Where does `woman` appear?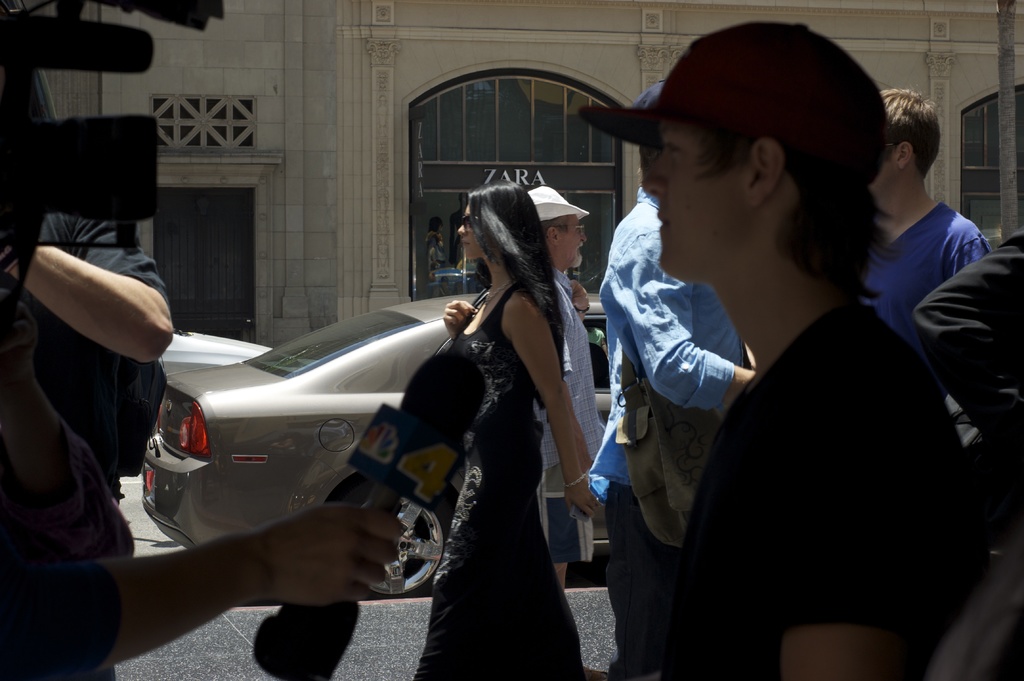
Appears at 388 123 596 680.
